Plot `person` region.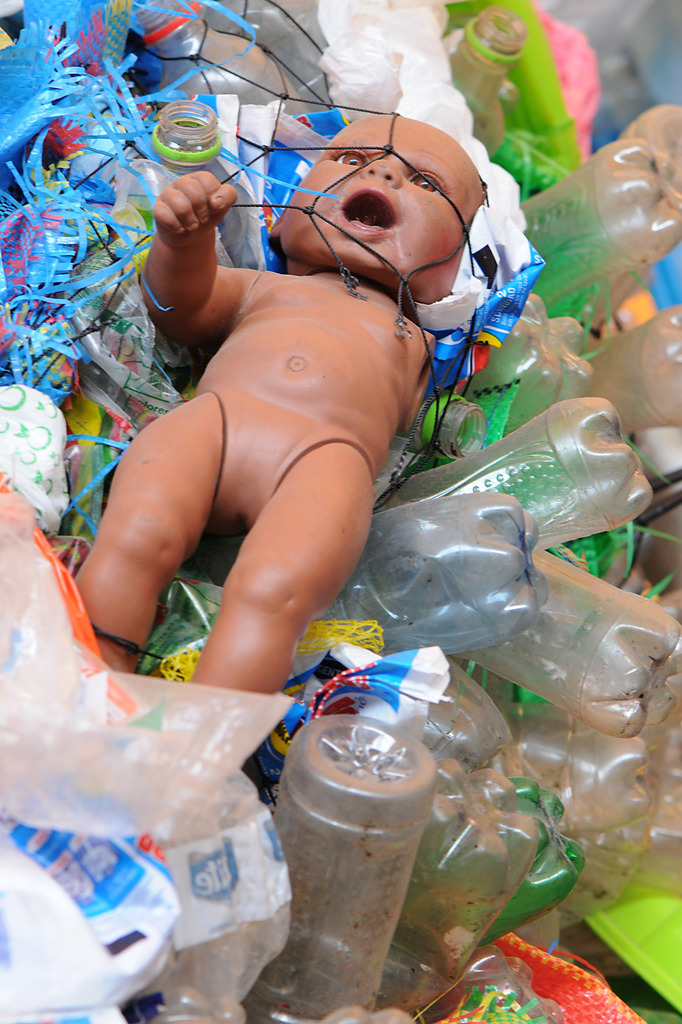
Plotted at 67/109/502/692.
